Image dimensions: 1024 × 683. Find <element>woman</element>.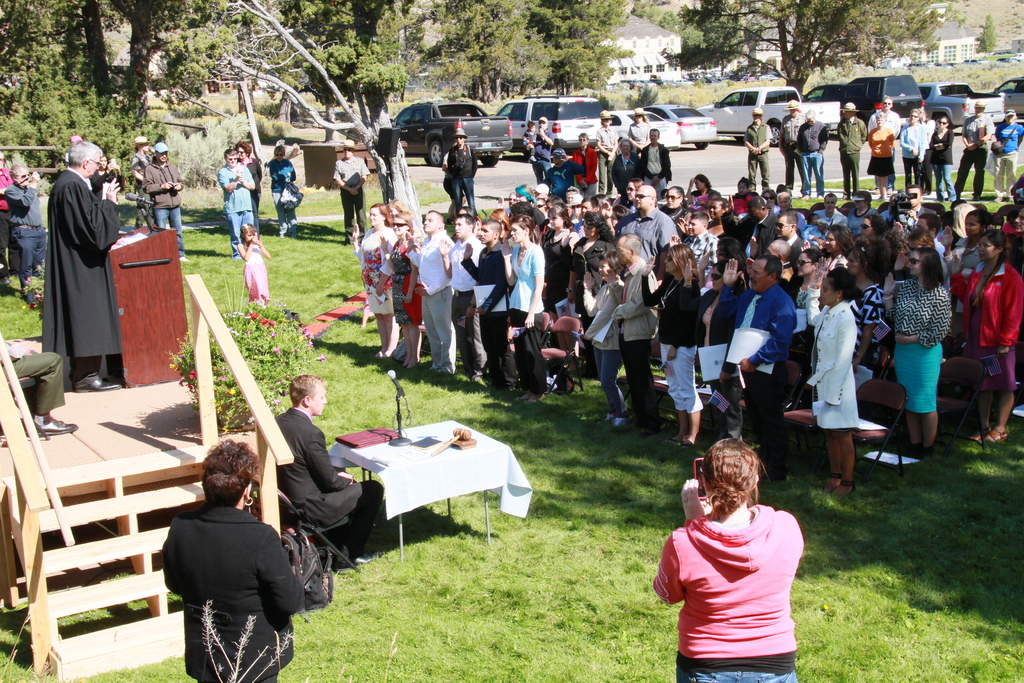
region(927, 114, 955, 202).
